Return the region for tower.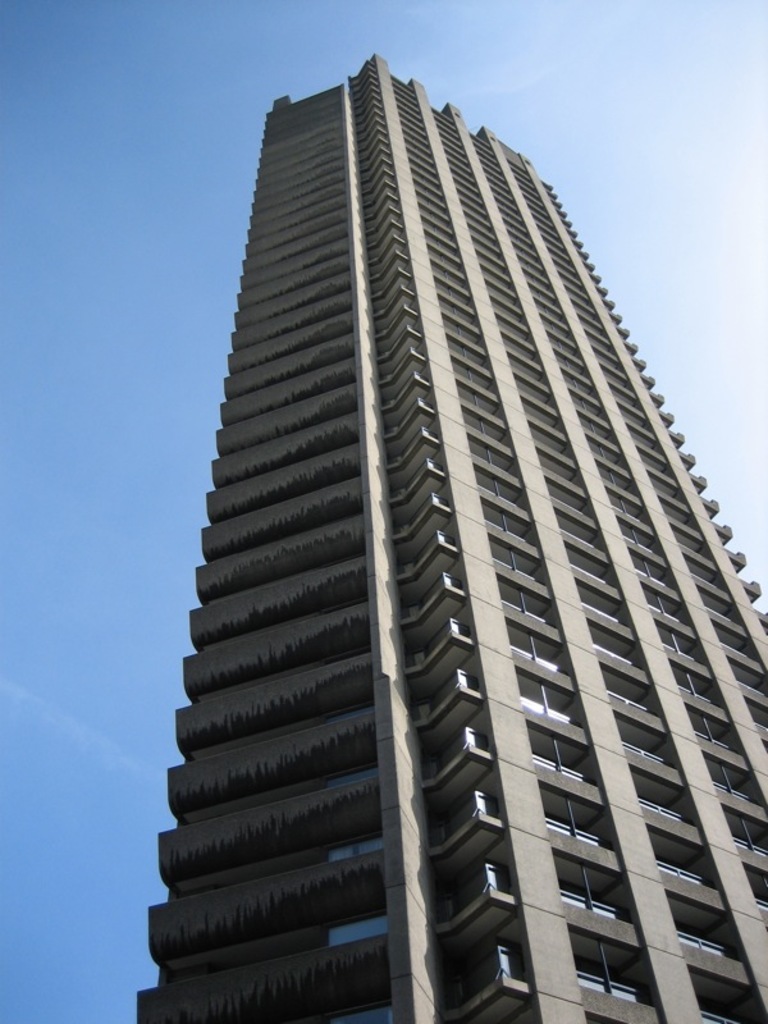
bbox=(120, 44, 750, 965).
